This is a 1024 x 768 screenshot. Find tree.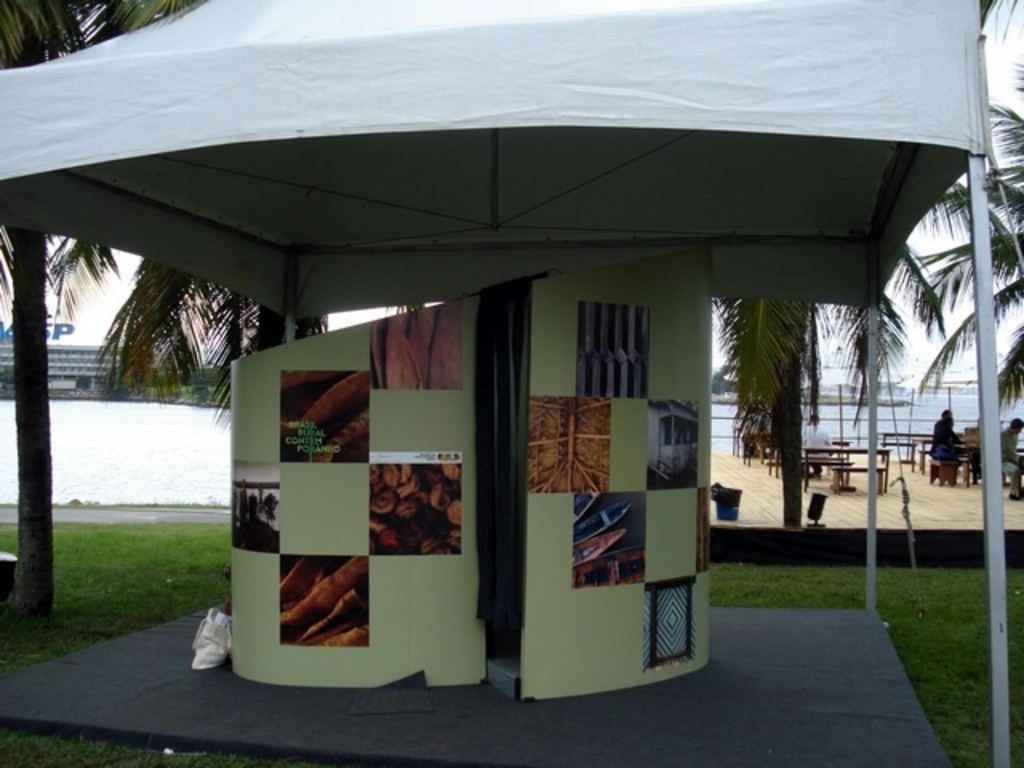
Bounding box: 899 56 1022 437.
